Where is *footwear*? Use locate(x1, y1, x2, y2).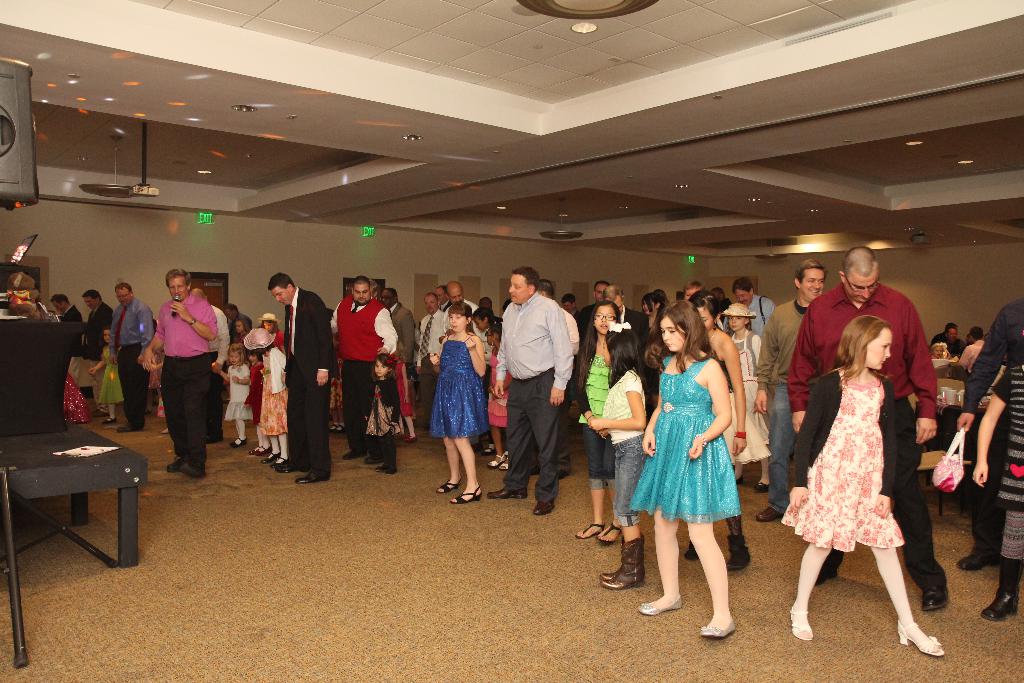
locate(957, 548, 1003, 568).
